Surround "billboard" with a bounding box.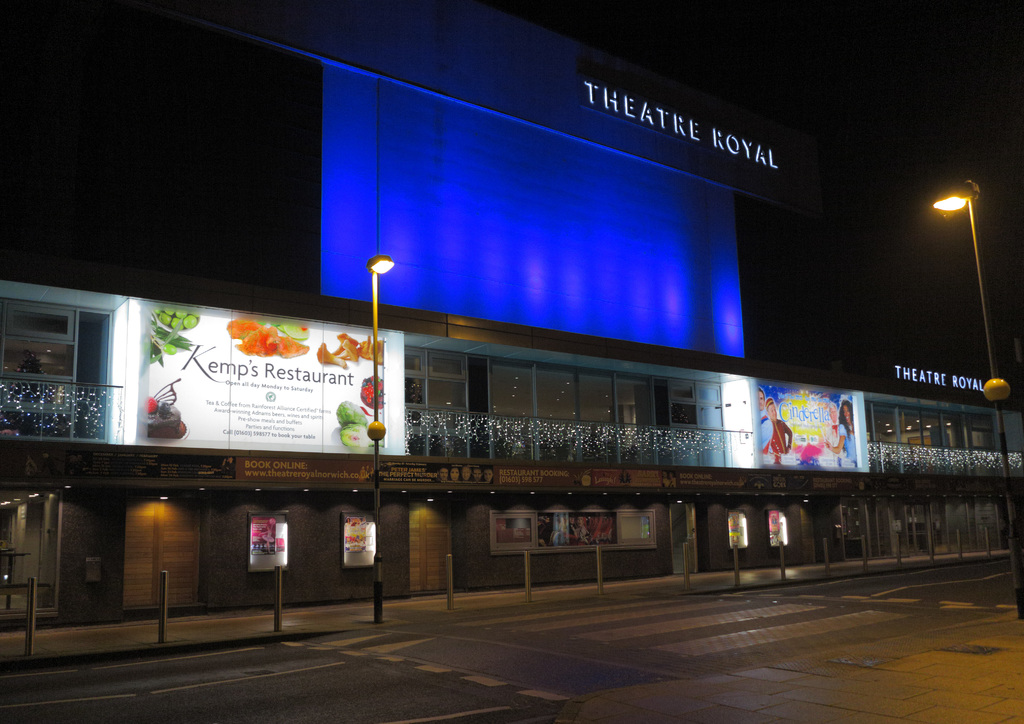
<box>767,509,789,547</box>.
